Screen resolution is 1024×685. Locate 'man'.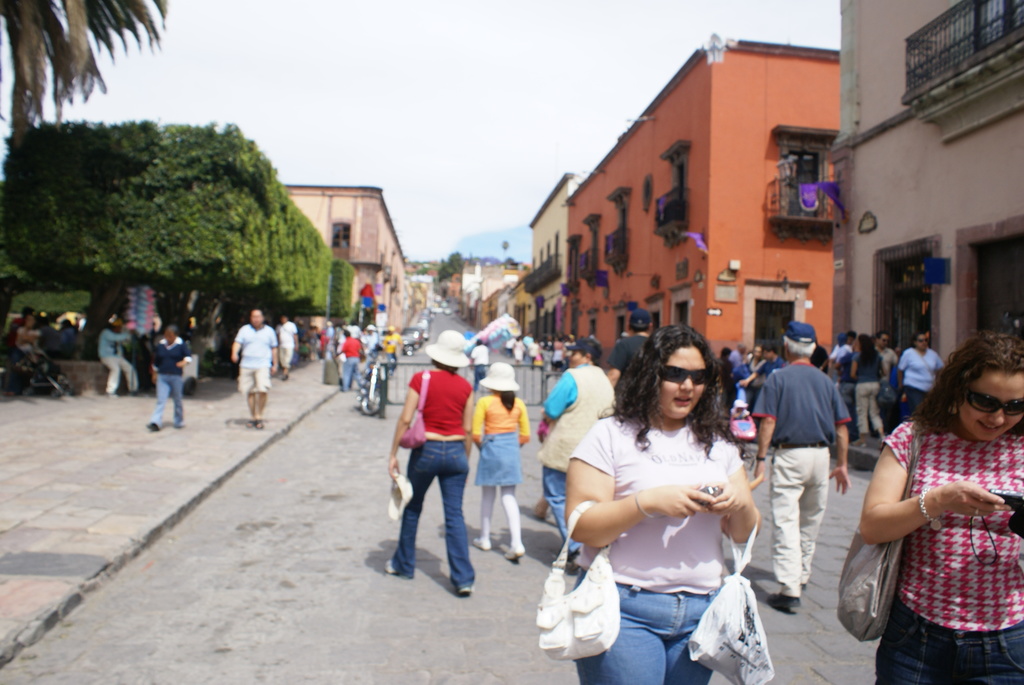
604:303:659:397.
